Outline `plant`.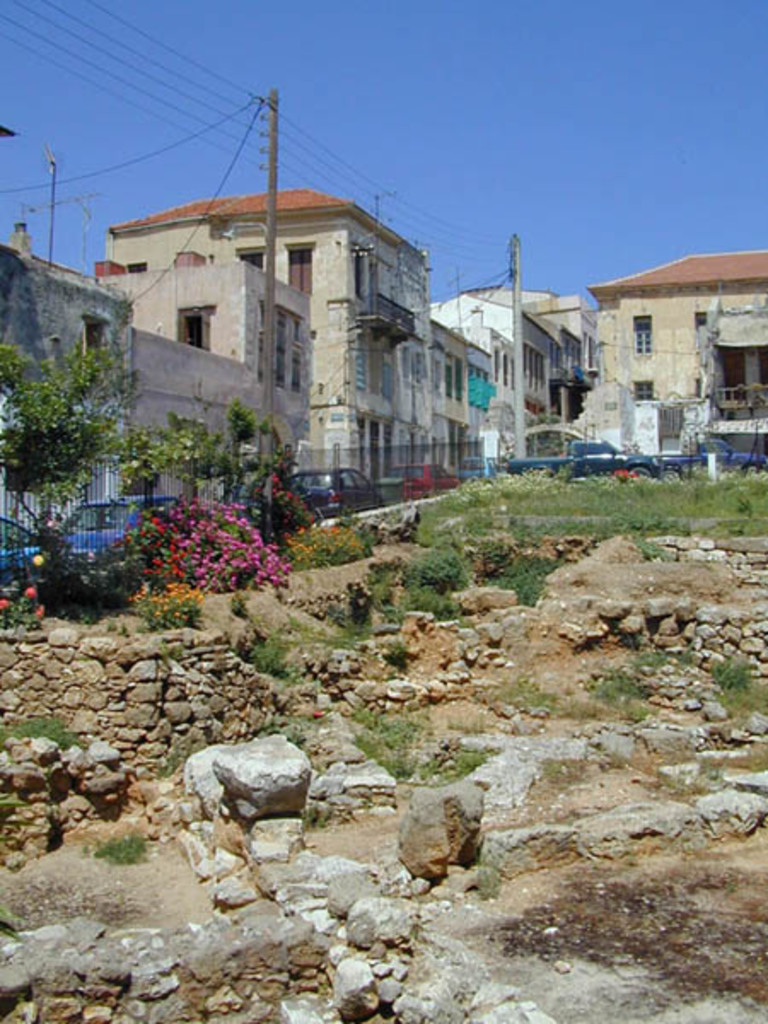
Outline: Rect(592, 667, 652, 724).
